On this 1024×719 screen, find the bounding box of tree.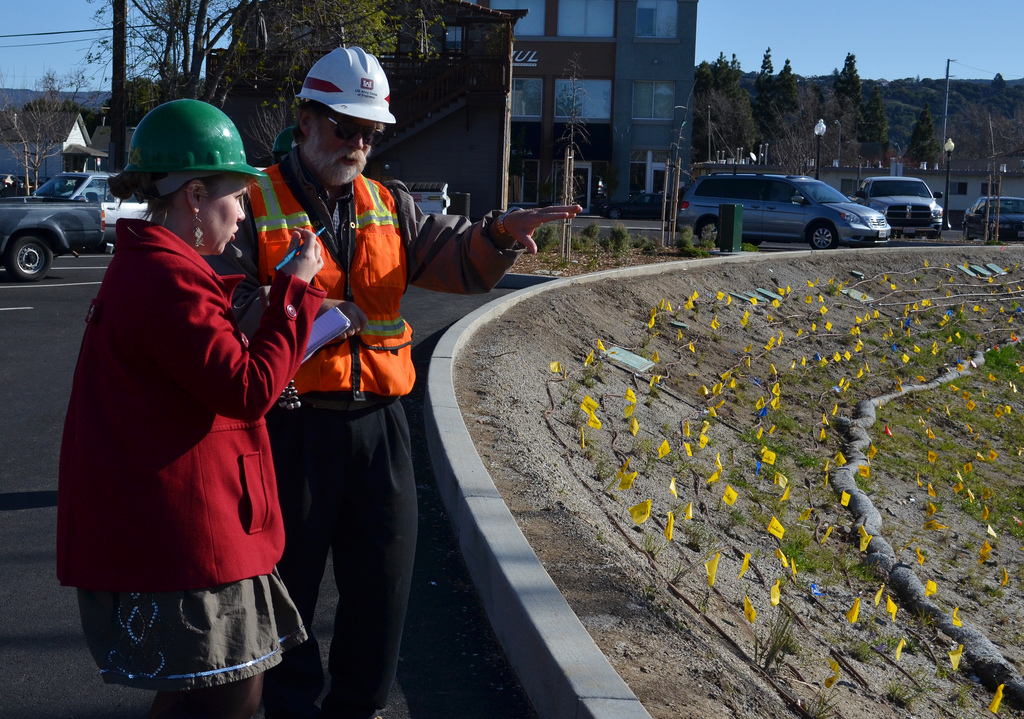
Bounding box: (771, 58, 820, 152).
